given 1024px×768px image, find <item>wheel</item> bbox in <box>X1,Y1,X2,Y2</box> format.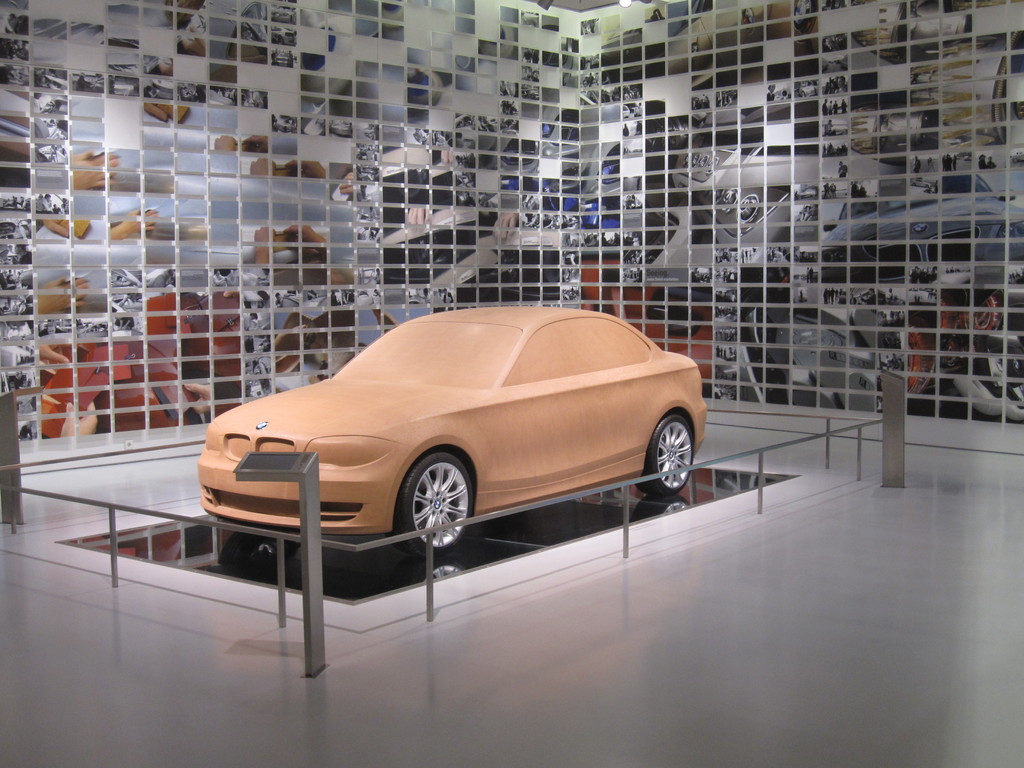
<box>635,413,693,496</box>.
